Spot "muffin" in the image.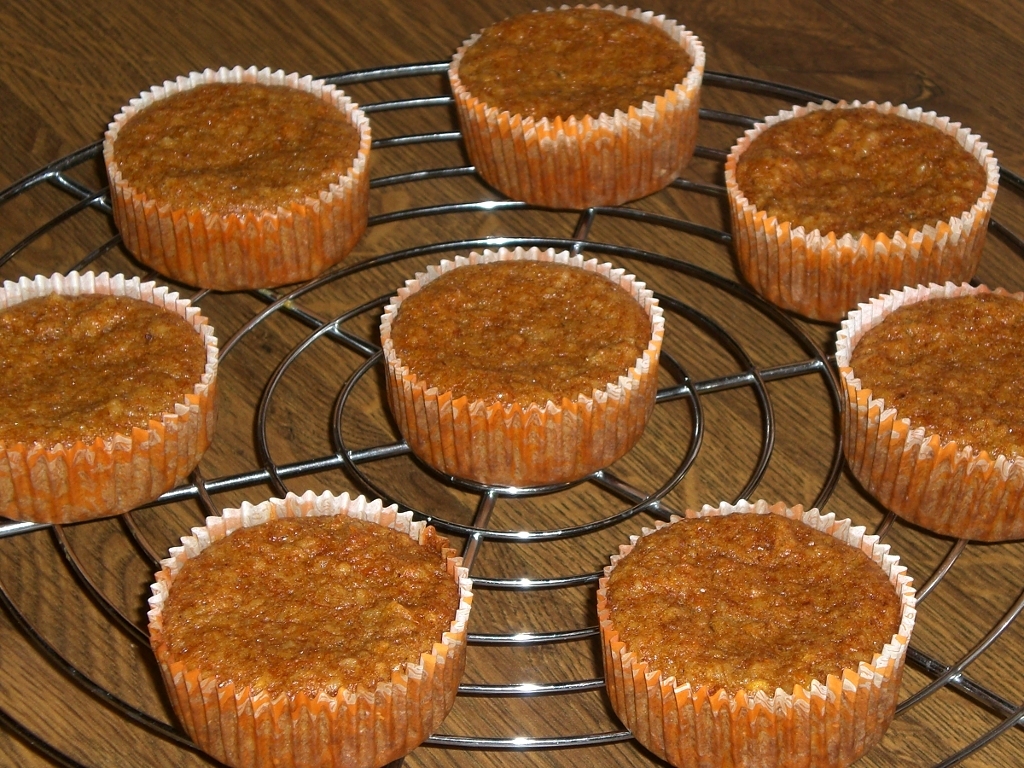
"muffin" found at x1=727, y1=97, x2=1003, y2=323.
